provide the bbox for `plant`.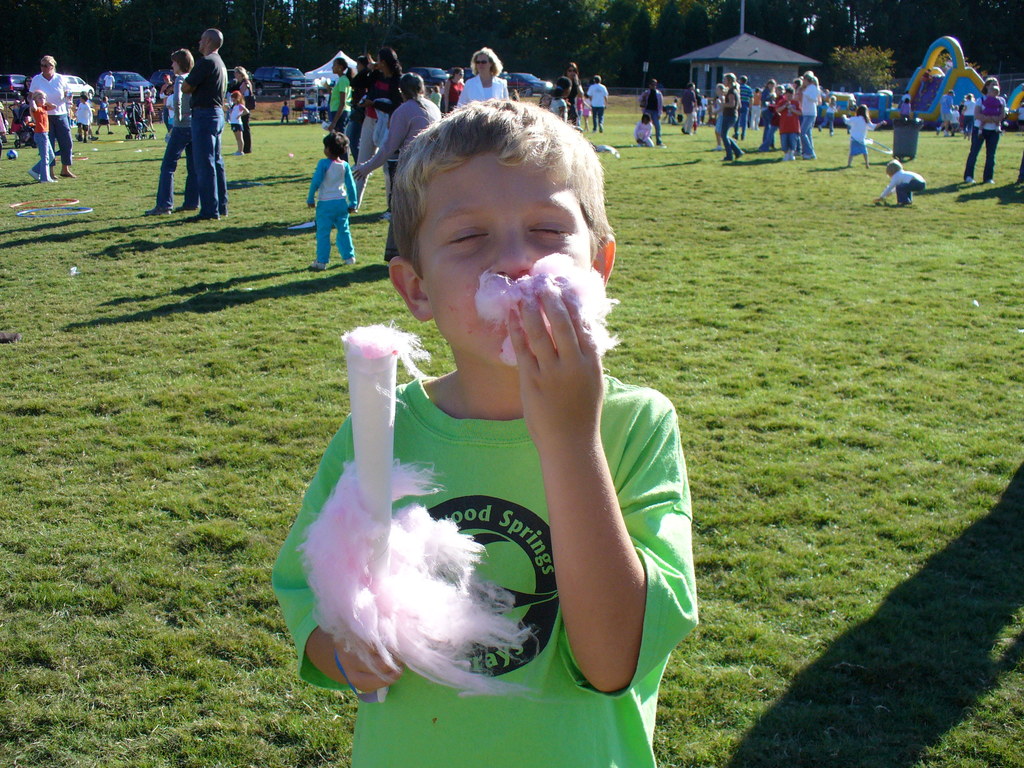
828/45/894/92.
